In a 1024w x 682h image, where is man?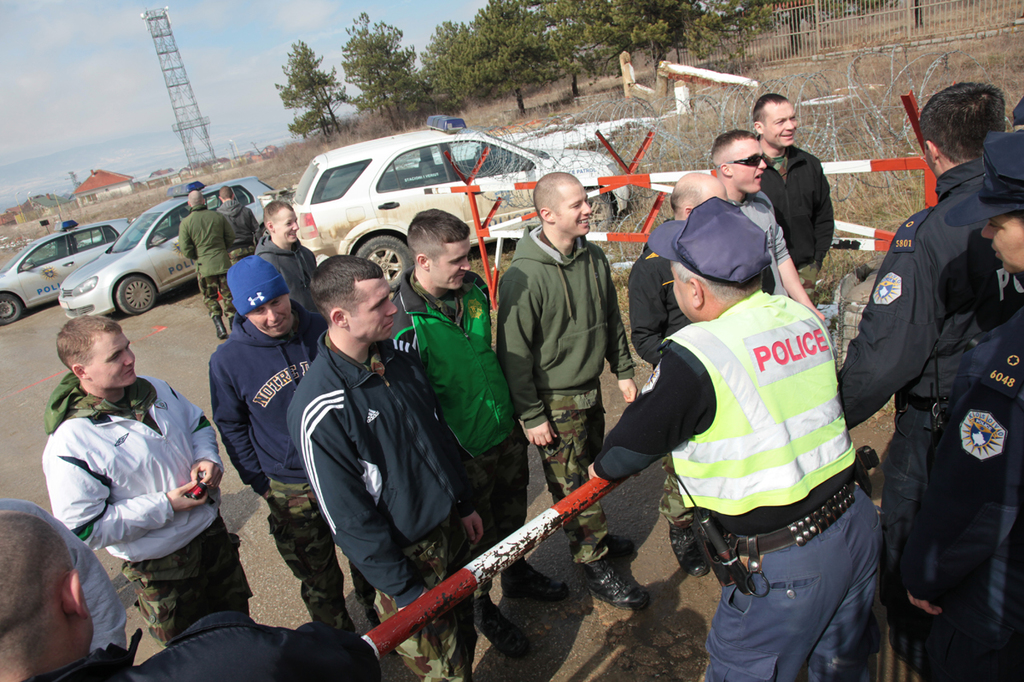
<bbox>0, 513, 407, 681</bbox>.
